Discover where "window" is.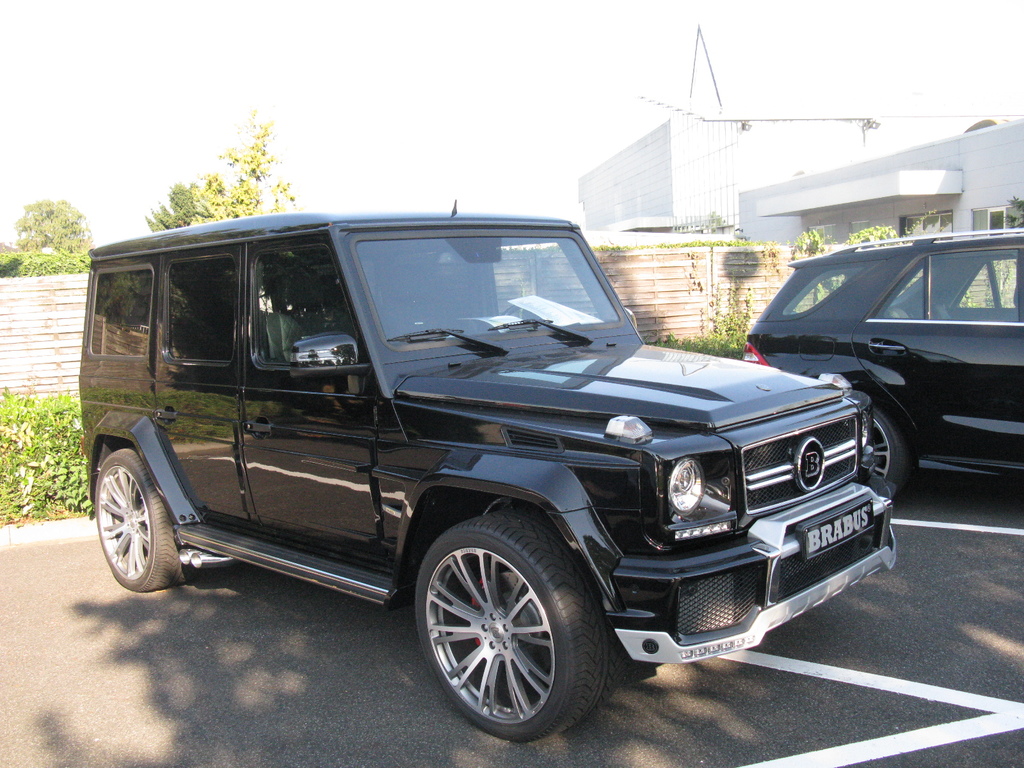
Discovered at select_region(902, 215, 947, 237).
